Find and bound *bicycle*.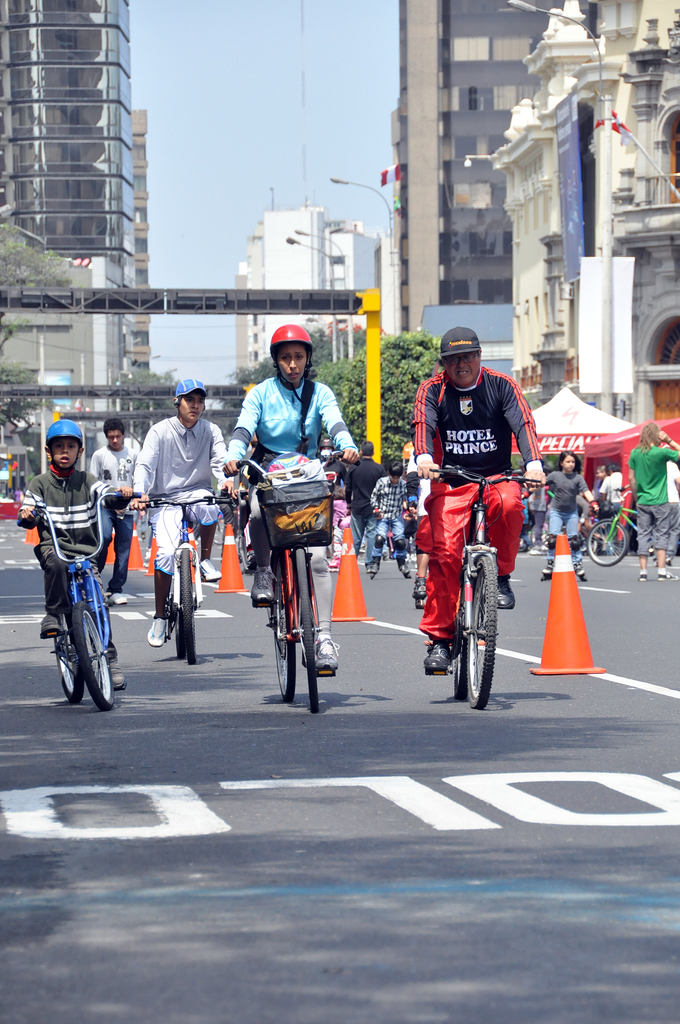
Bound: <bbox>583, 485, 638, 566</bbox>.
